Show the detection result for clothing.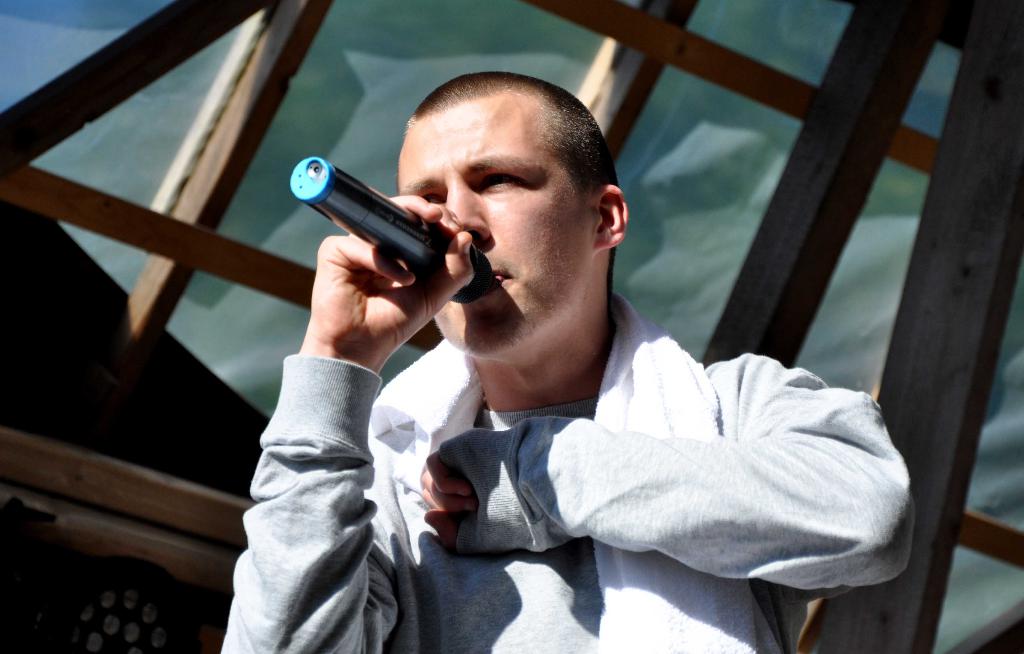
(221, 294, 907, 649).
